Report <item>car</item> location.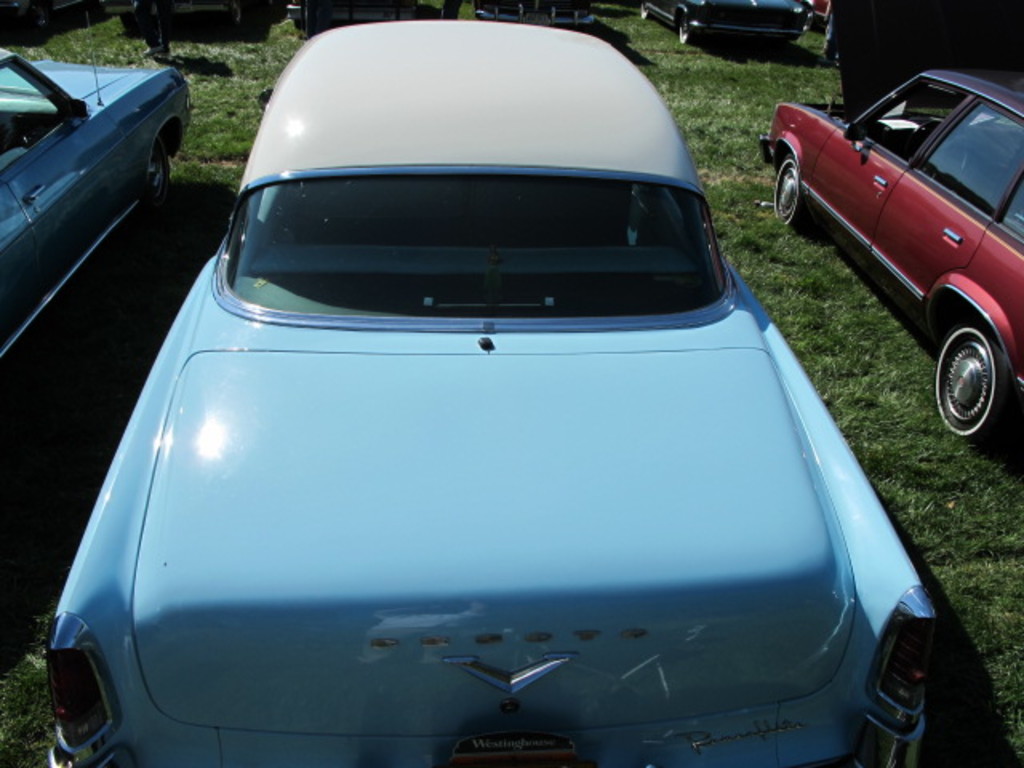
Report: Rect(43, 18, 936, 766).
